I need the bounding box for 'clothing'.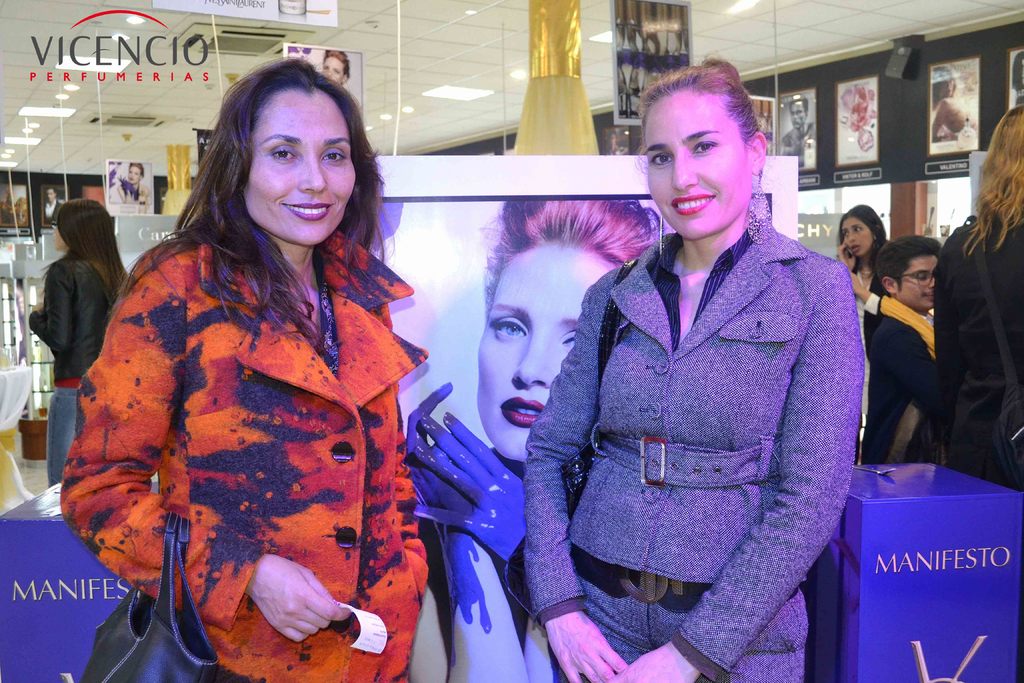
Here it is: l=521, t=210, r=865, b=682.
